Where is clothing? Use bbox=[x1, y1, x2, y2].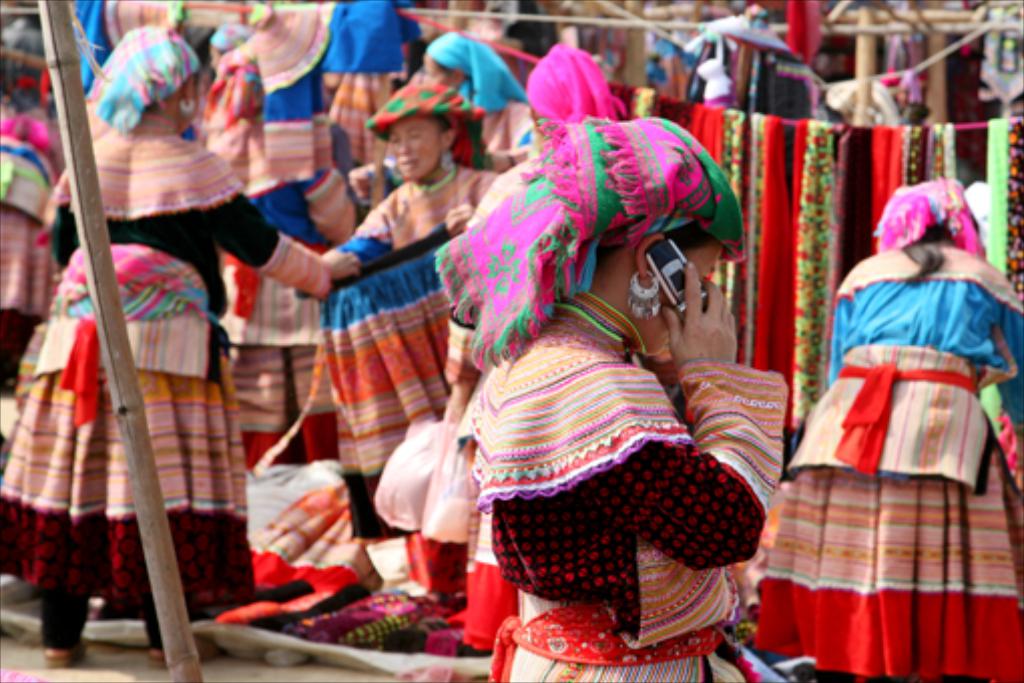
bbox=[0, 82, 58, 342].
